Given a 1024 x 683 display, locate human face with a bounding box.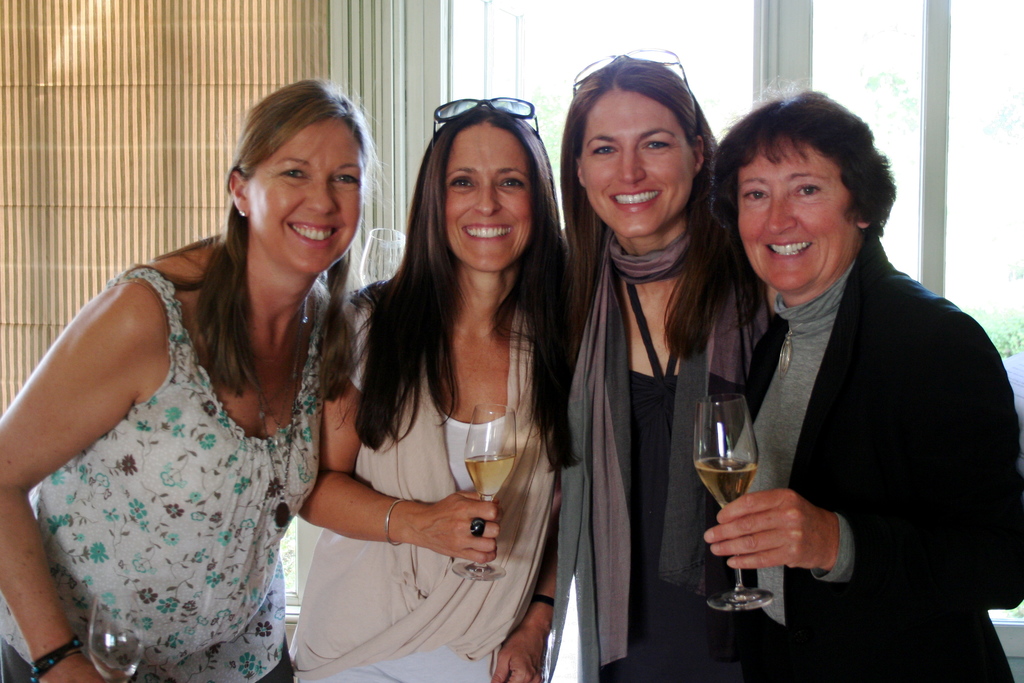
Located: bbox=(444, 120, 533, 277).
